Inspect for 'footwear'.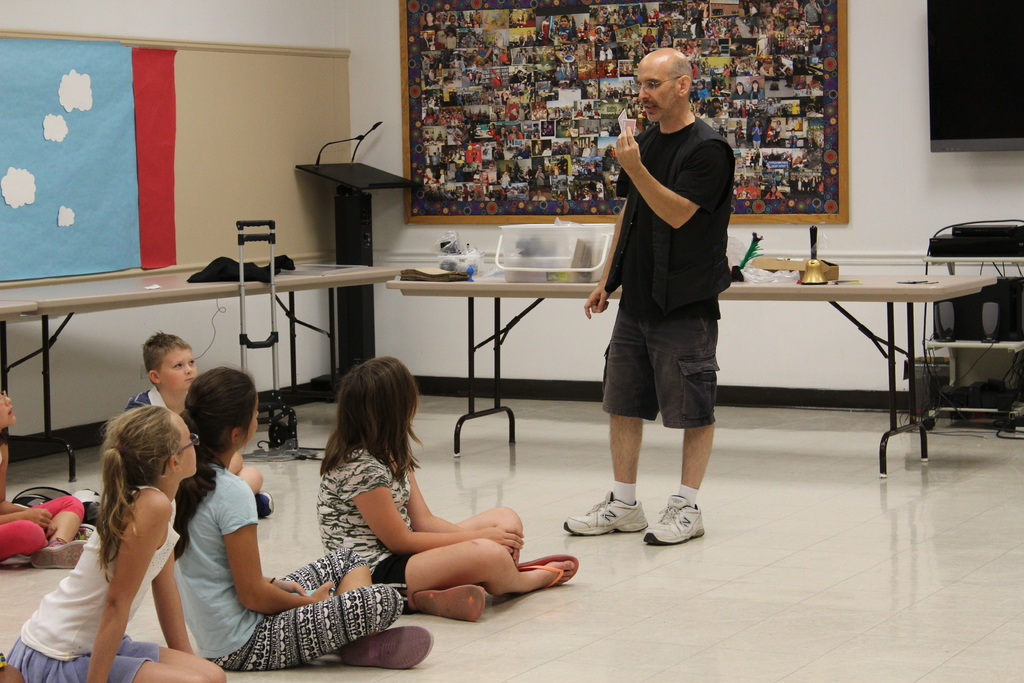
Inspection: locate(511, 553, 579, 584).
